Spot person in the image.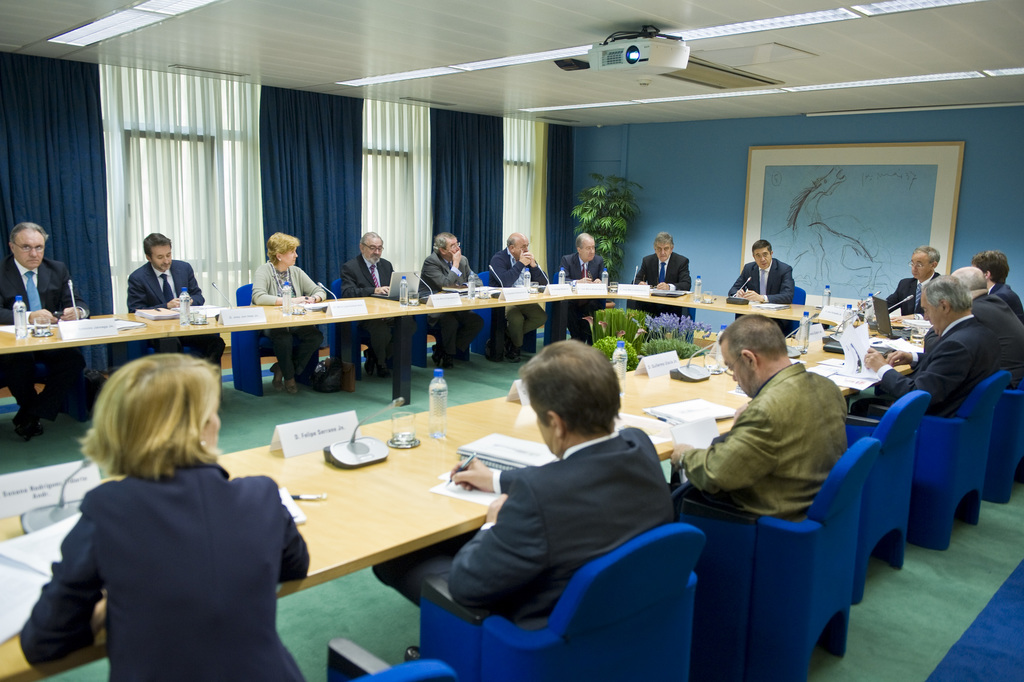
person found at left=124, top=228, right=227, bottom=368.
